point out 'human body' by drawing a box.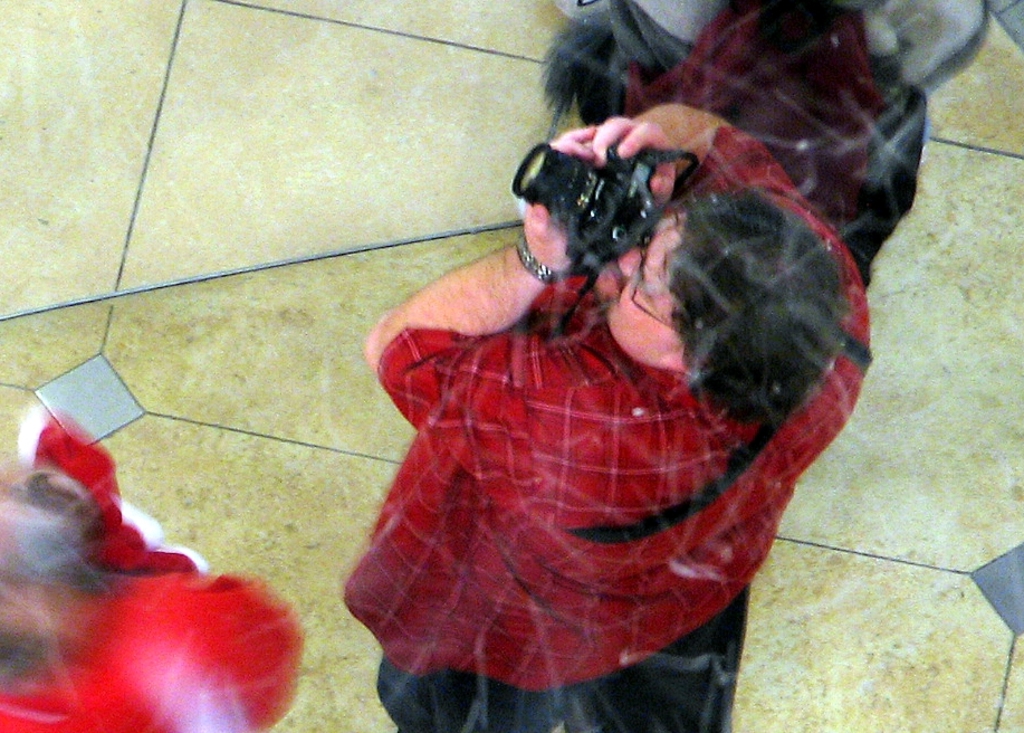
BBox(298, 39, 935, 727).
